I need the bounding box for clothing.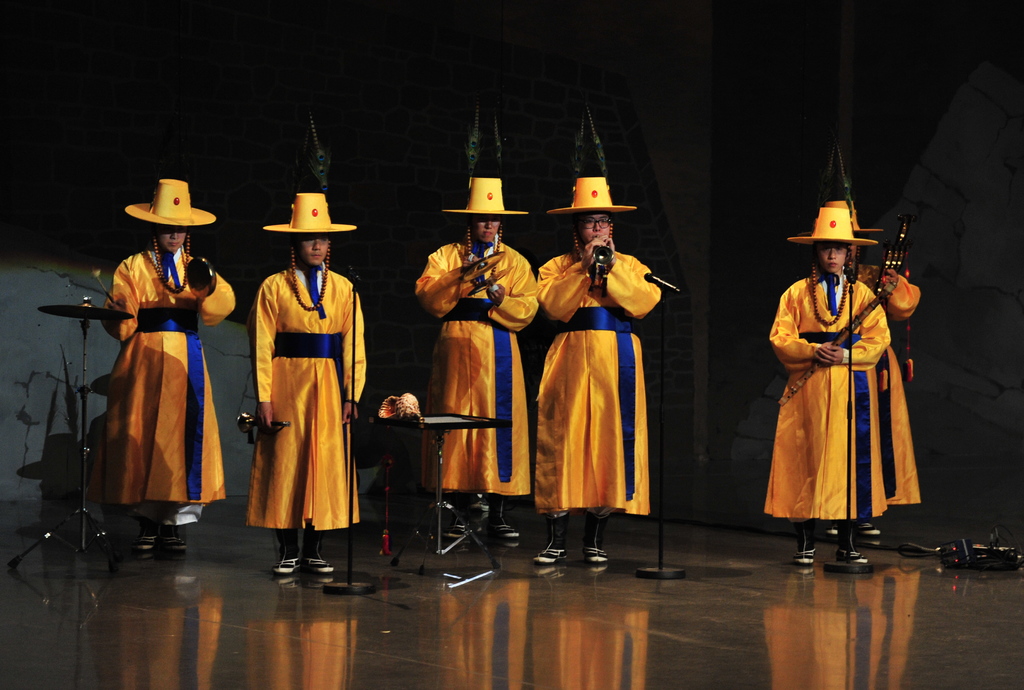
Here it is: (x1=235, y1=241, x2=363, y2=555).
